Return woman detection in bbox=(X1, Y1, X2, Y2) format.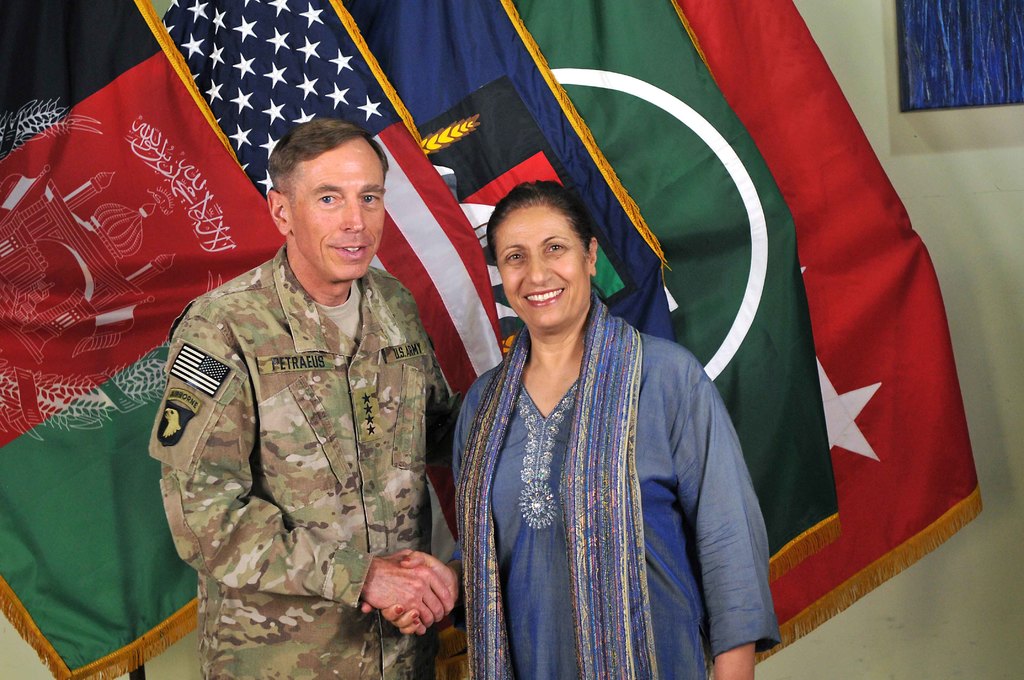
bbox=(439, 162, 757, 668).
